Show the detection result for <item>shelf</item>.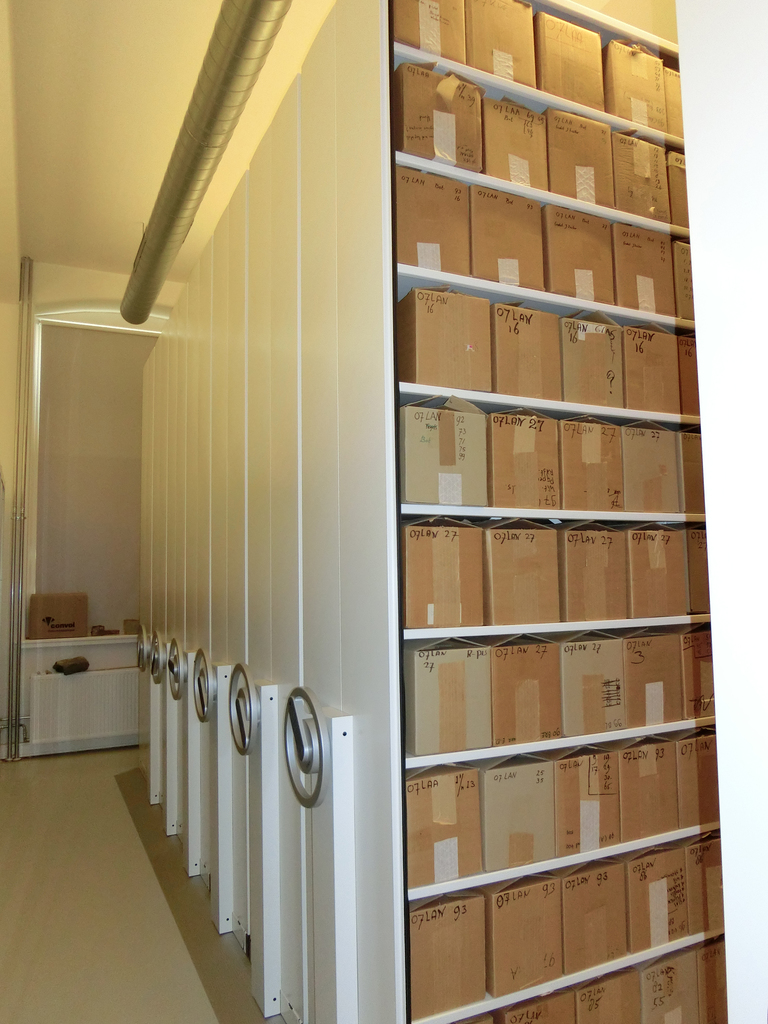
box(15, 625, 152, 685).
